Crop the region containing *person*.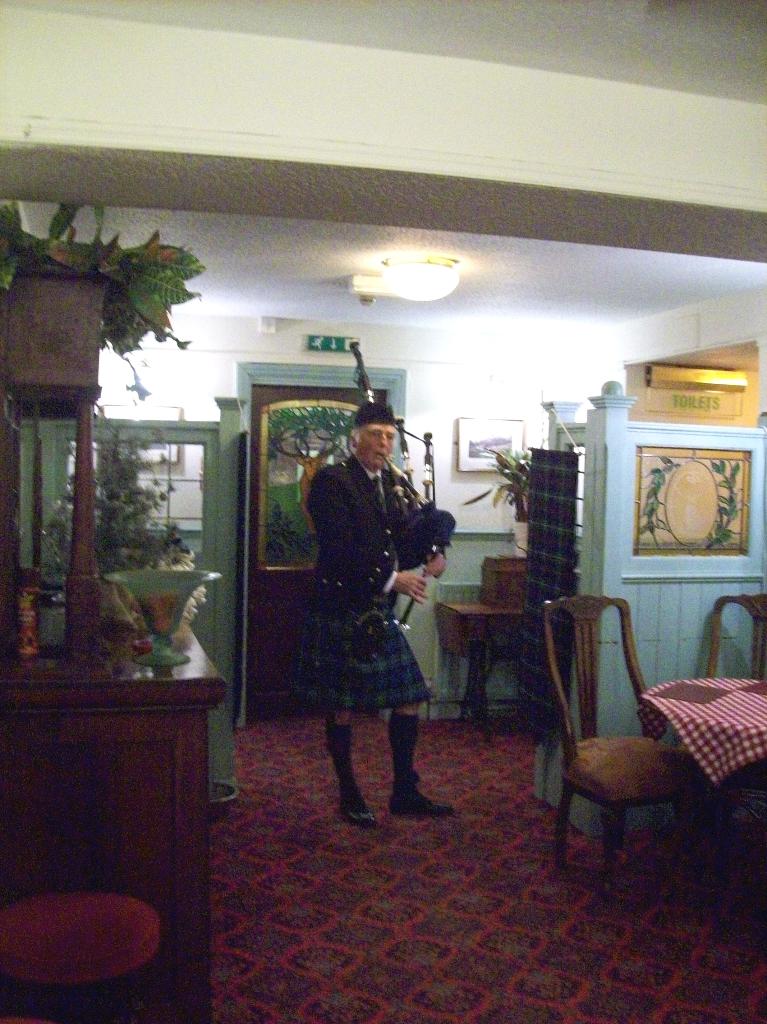
Crop region: 289, 399, 451, 846.
